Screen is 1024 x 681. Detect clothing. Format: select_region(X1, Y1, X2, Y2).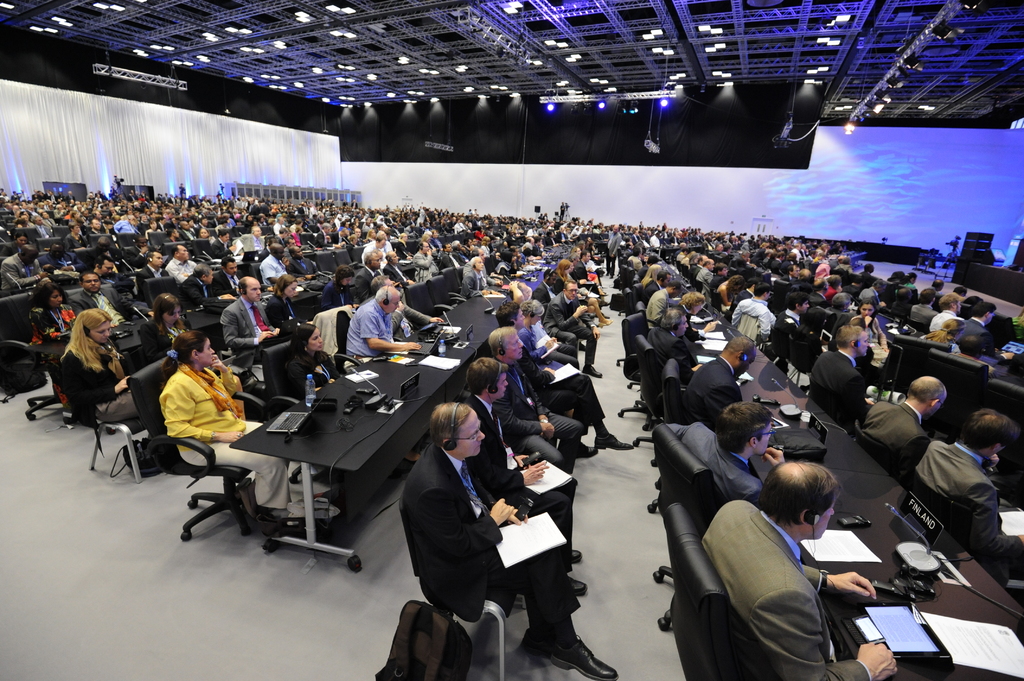
select_region(518, 342, 608, 420).
